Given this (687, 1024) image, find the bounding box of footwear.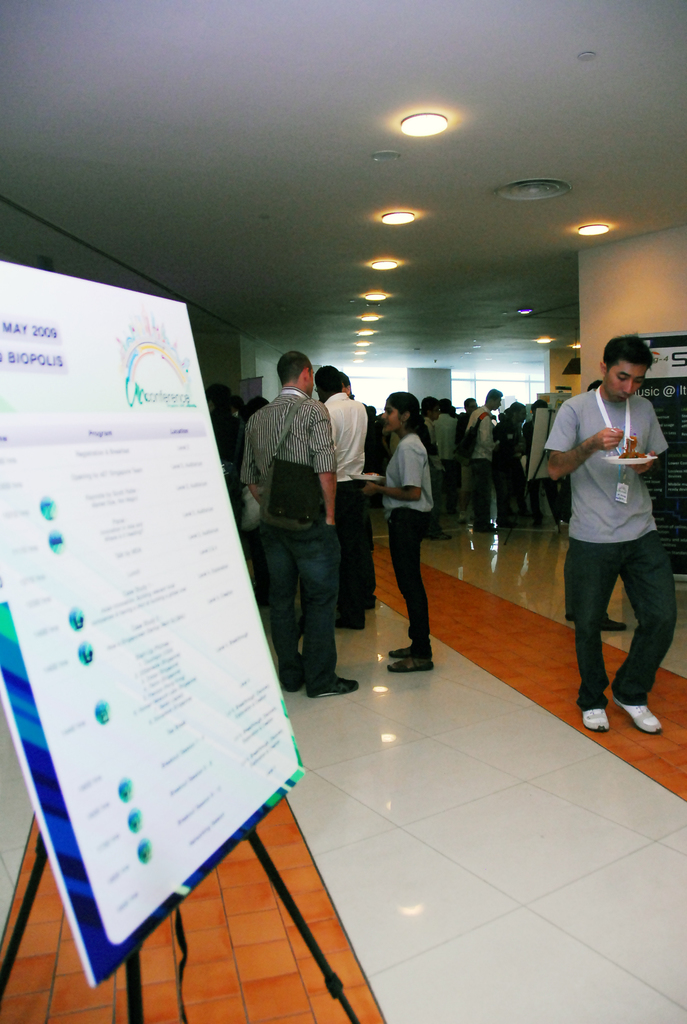
<box>473,522,498,532</box>.
